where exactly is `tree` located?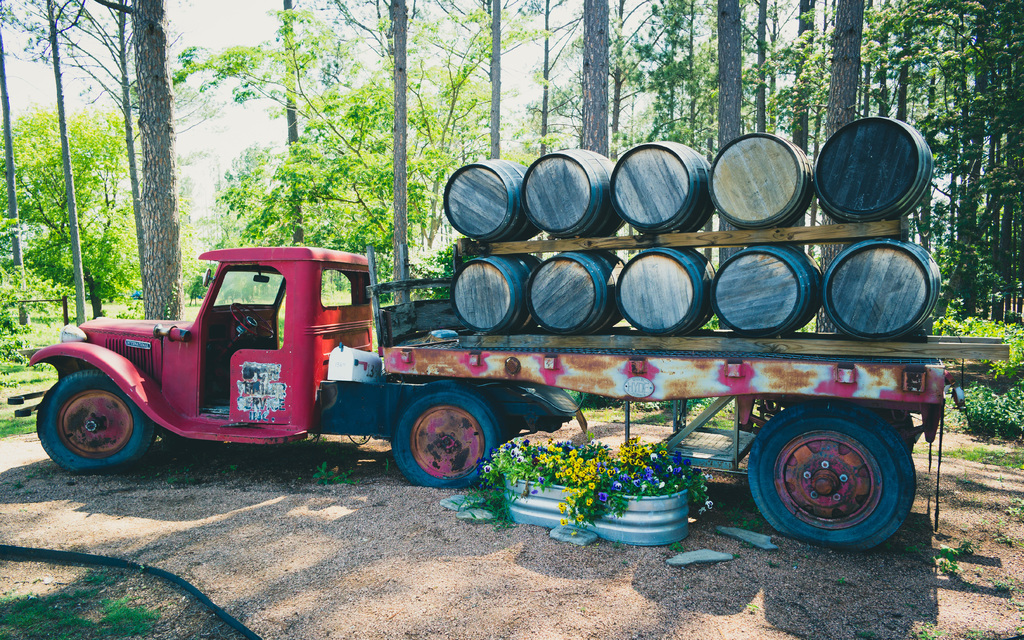
Its bounding box is {"left": 570, "top": 0, "right": 610, "bottom": 165}.
